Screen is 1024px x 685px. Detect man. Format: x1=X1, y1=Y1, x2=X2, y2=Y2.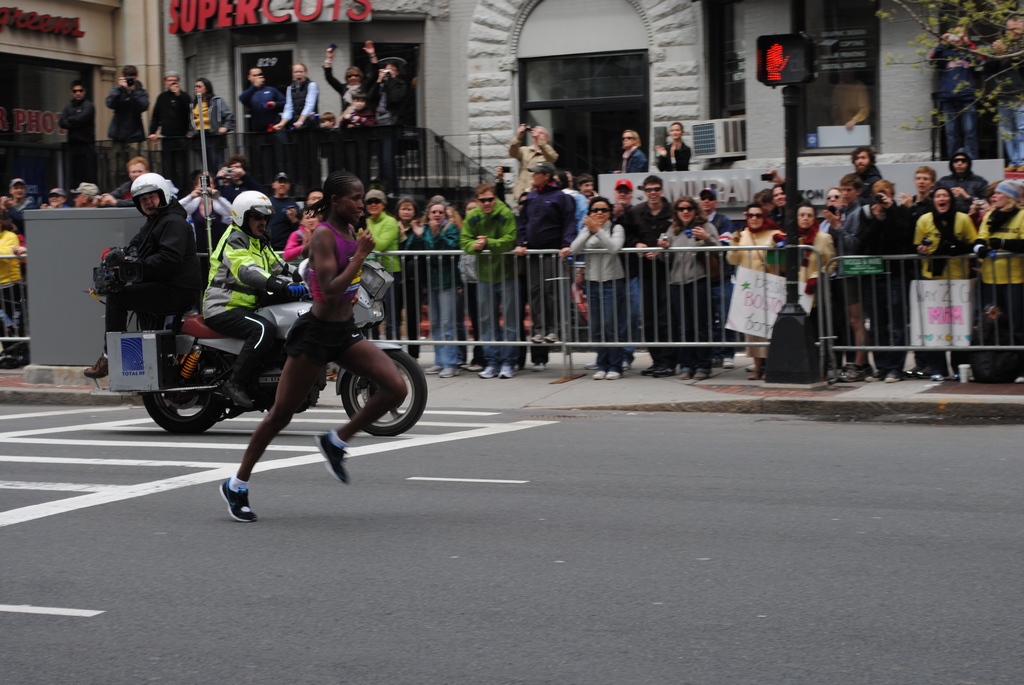
x1=236, y1=66, x2=289, y2=187.
